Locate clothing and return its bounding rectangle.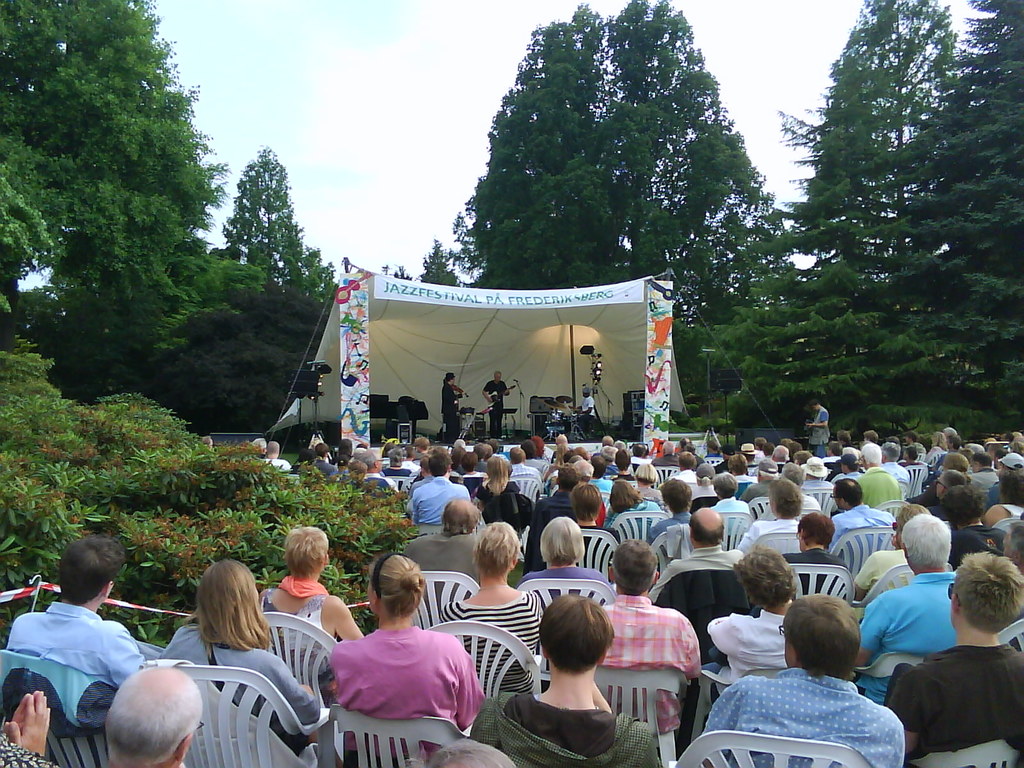
region(337, 631, 496, 767).
